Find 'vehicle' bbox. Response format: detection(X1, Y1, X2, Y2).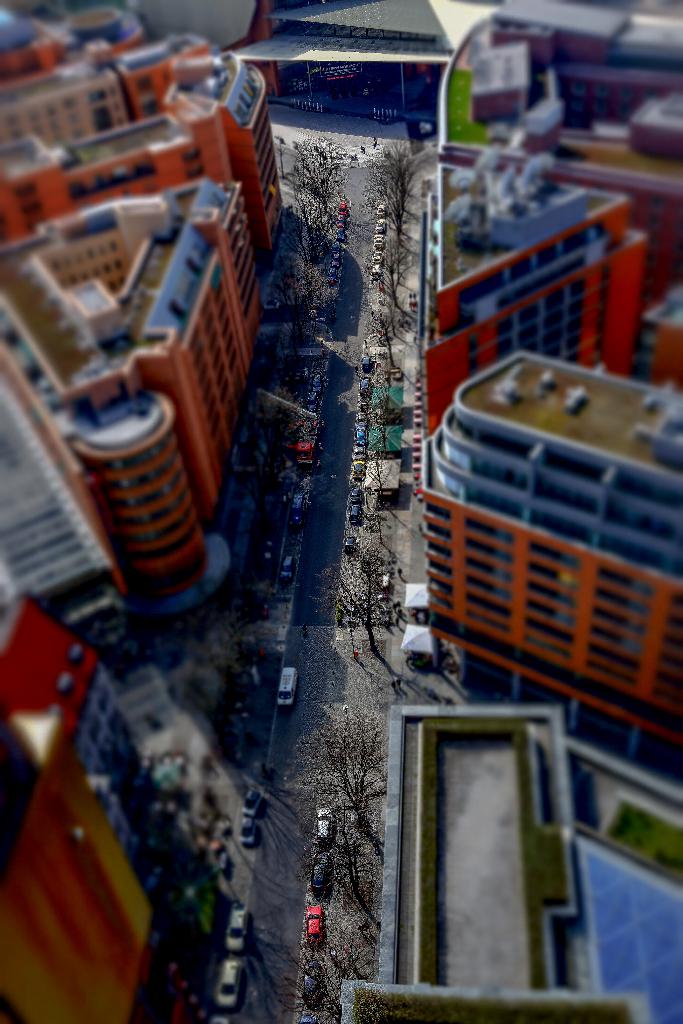
detection(313, 860, 334, 900).
